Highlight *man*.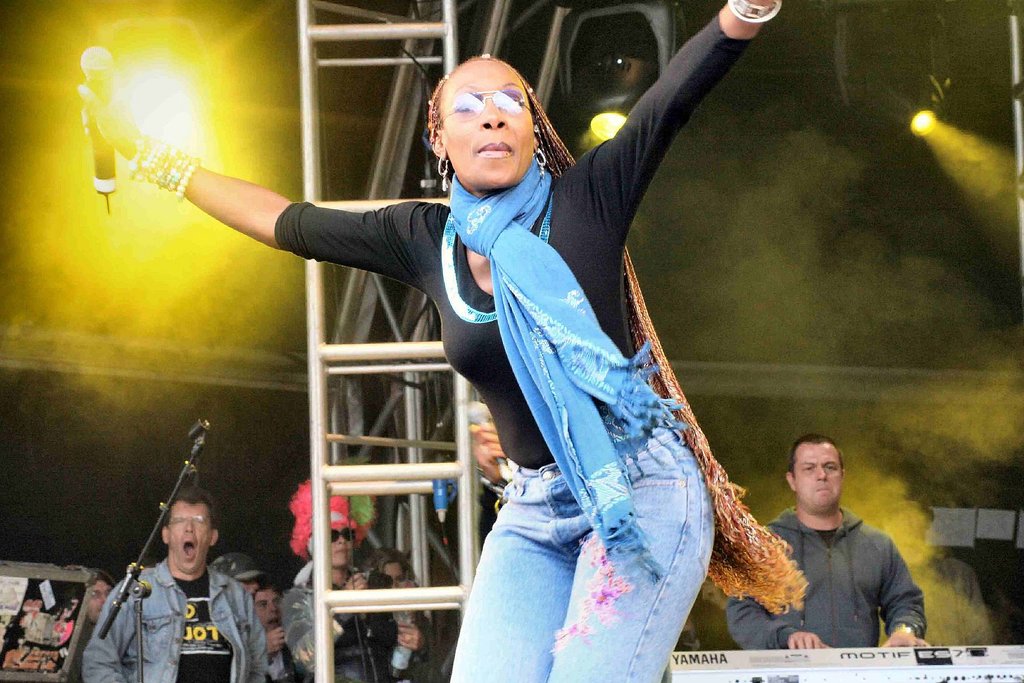
Highlighted region: l=769, t=440, r=938, b=660.
